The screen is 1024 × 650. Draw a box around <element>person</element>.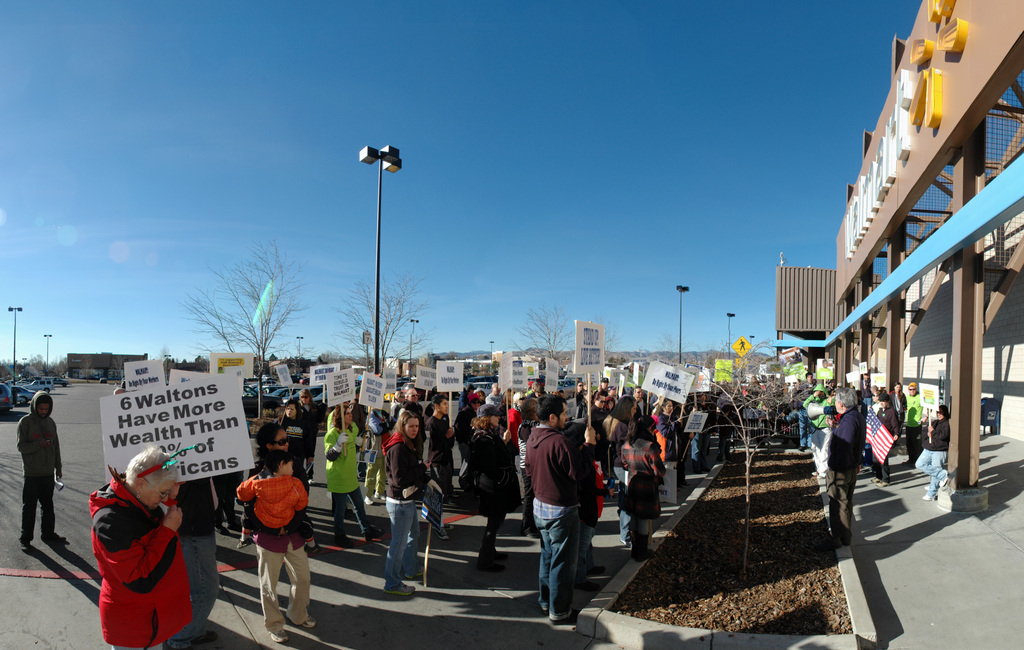
(x1=819, y1=386, x2=877, y2=544).
